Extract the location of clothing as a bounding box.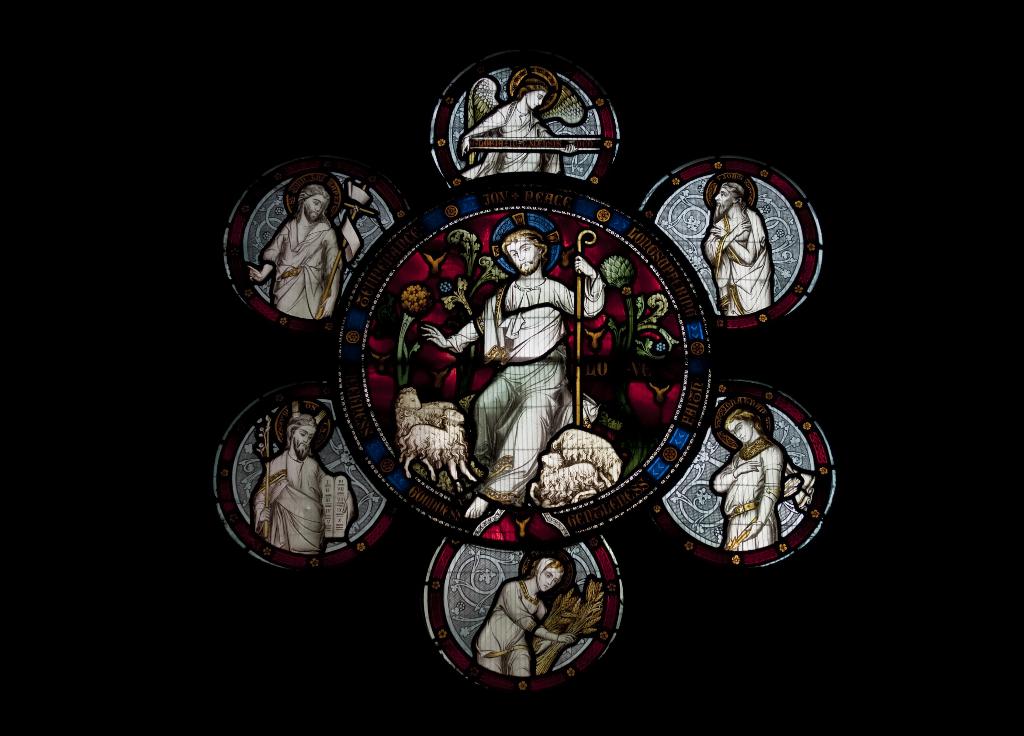
454,275,577,501.
